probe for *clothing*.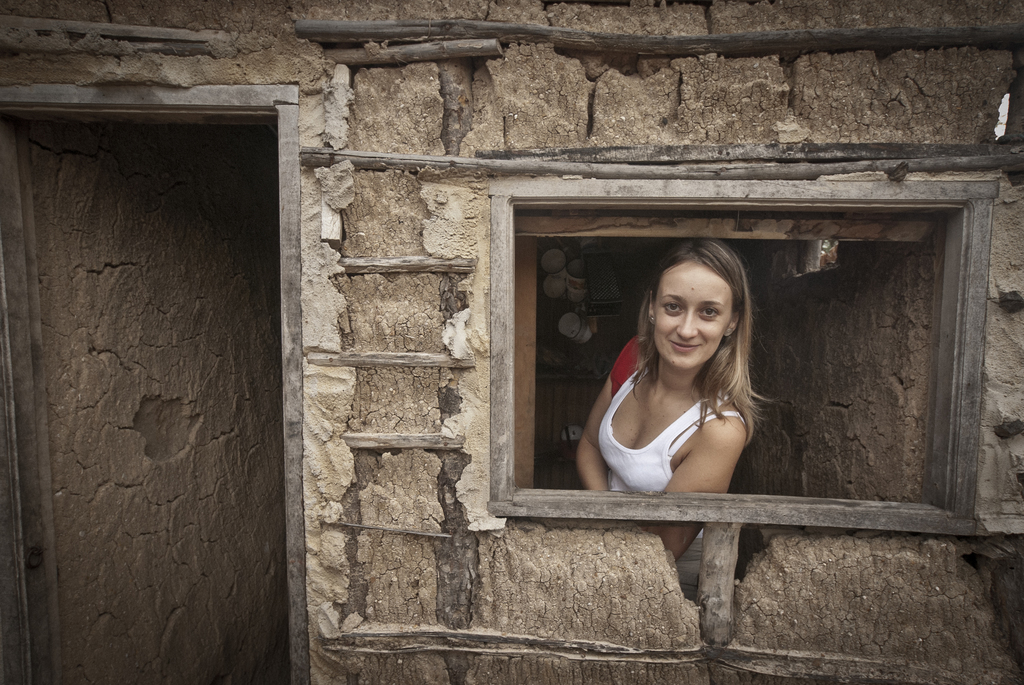
Probe result: region(600, 359, 749, 515).
